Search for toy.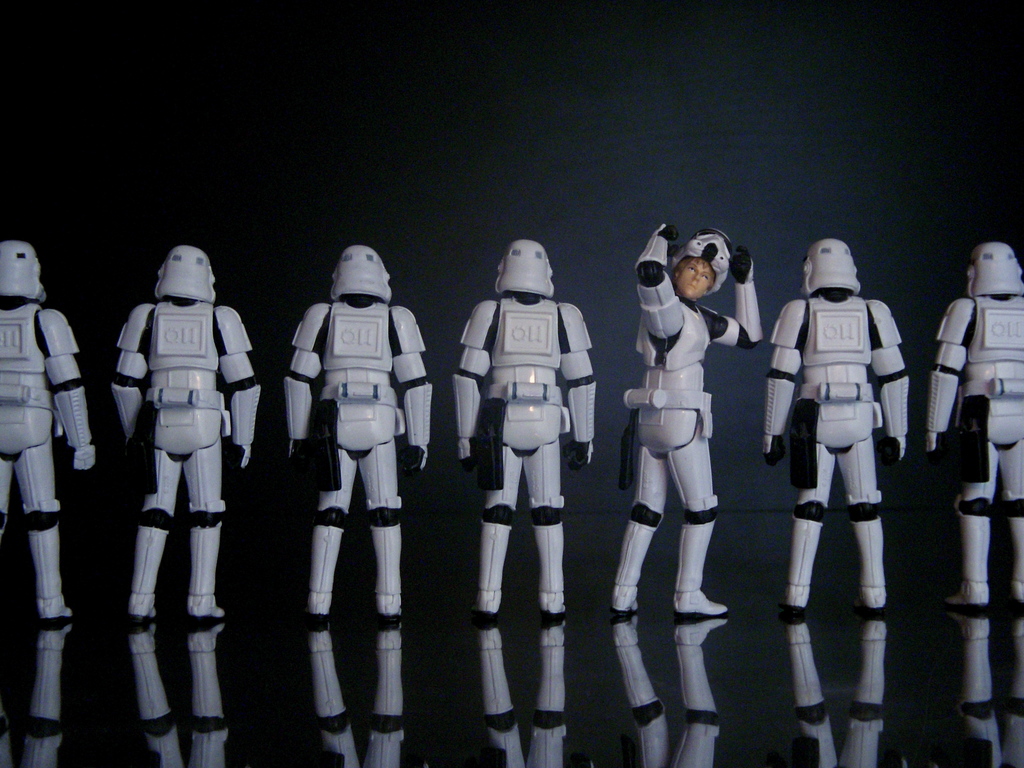
Found at bbox(0, 239, 96, 630).
